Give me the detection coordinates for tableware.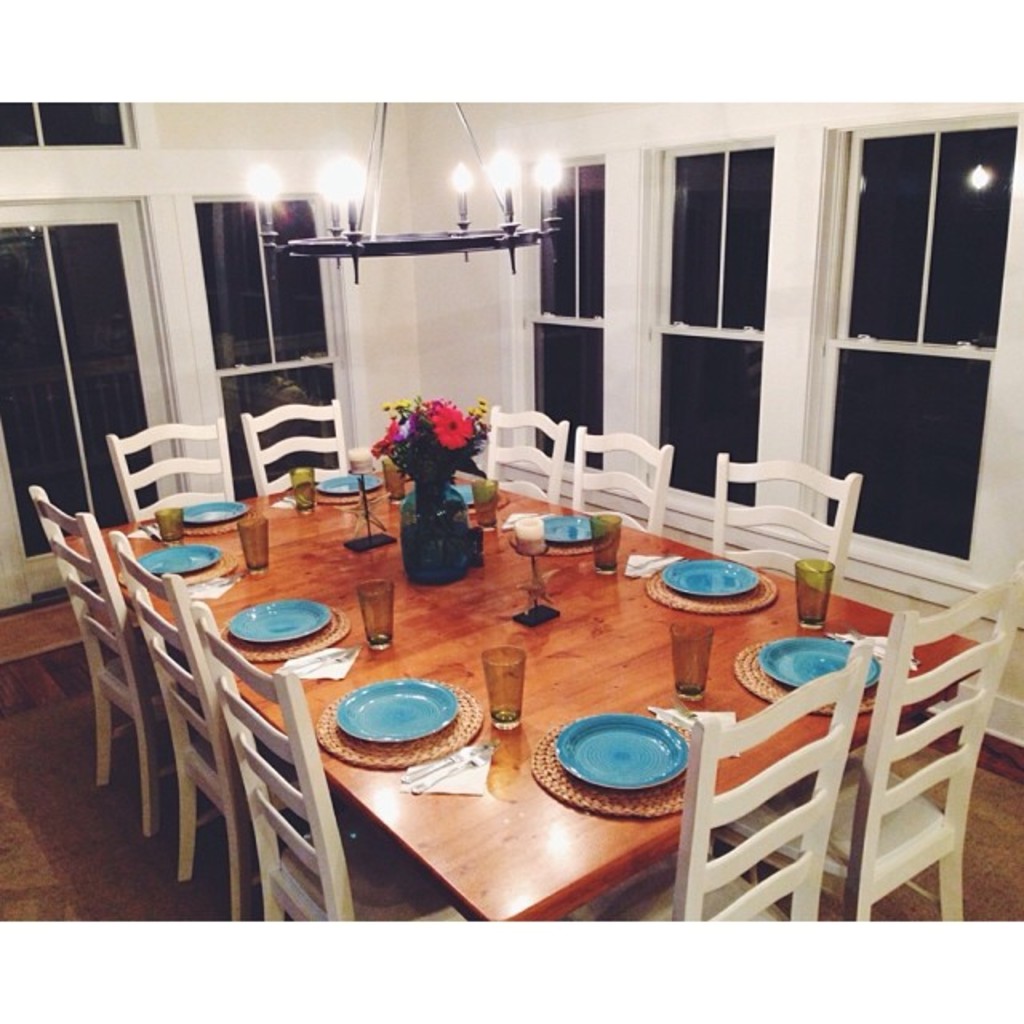
region(152, 504, 187, 550).
